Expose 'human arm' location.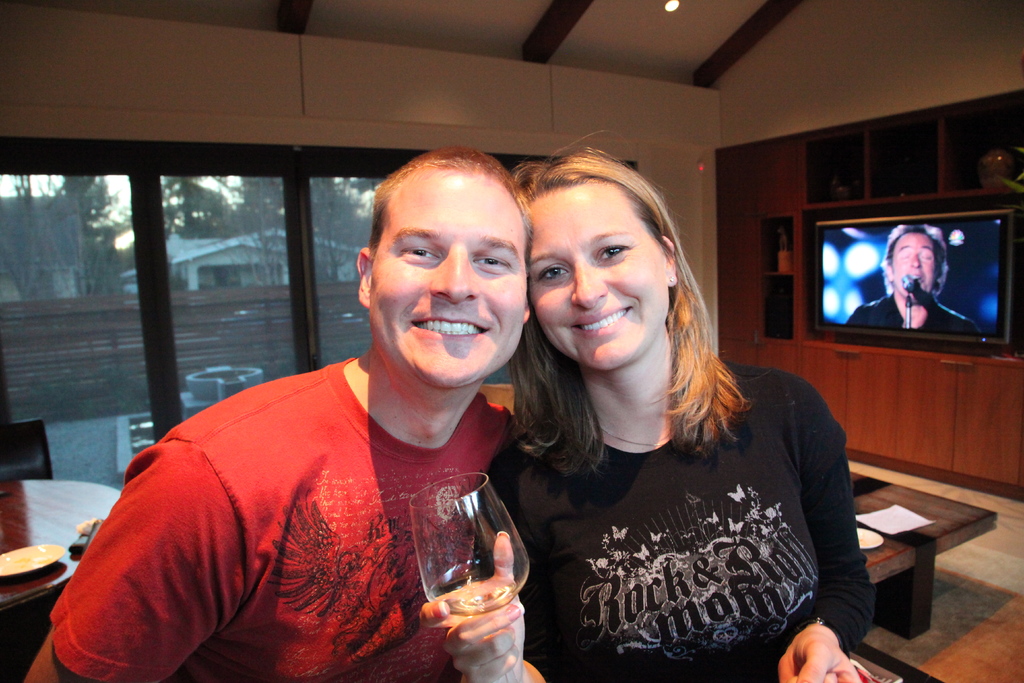
Exposed at region(22, 438, 249, 682).
